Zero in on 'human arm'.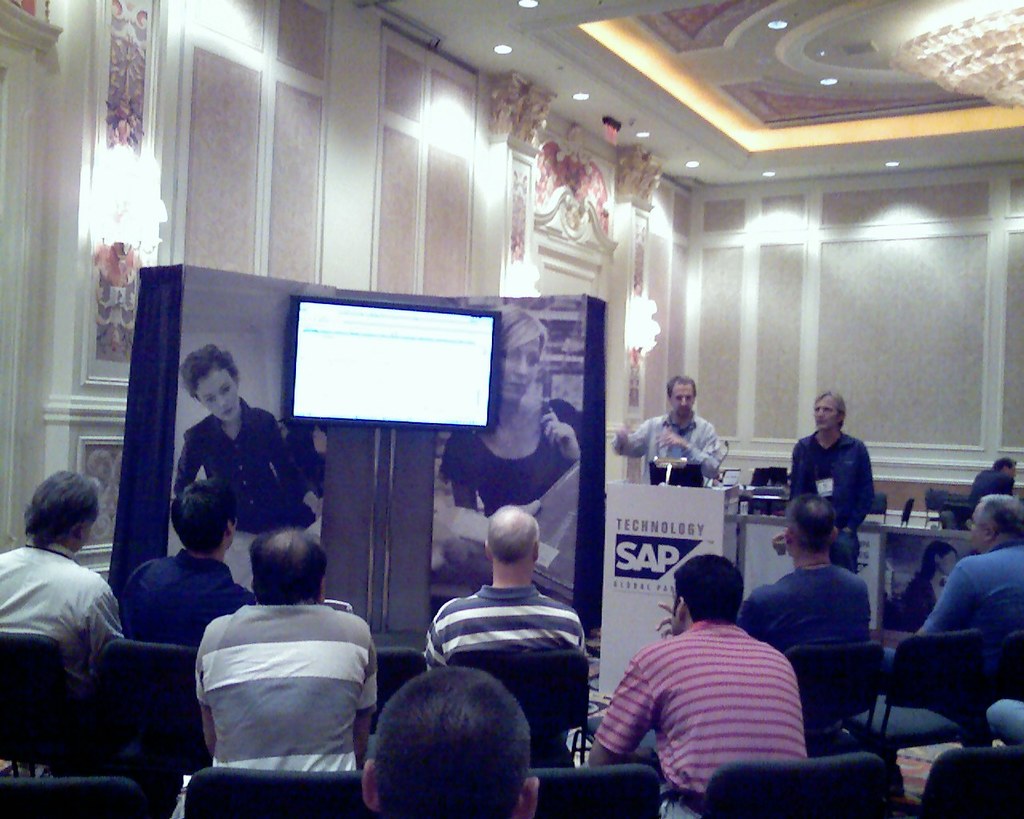
Zeroed in: (left=194, top=625, right=222, bottom=755).
